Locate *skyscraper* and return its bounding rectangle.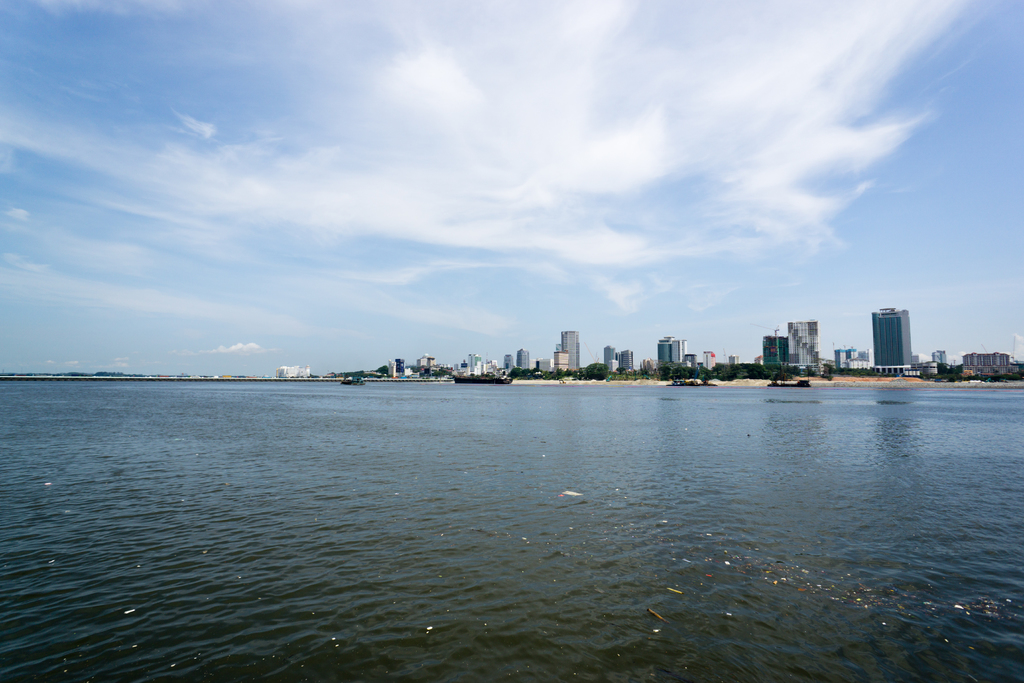
locate(600, 342, 612, 377).
